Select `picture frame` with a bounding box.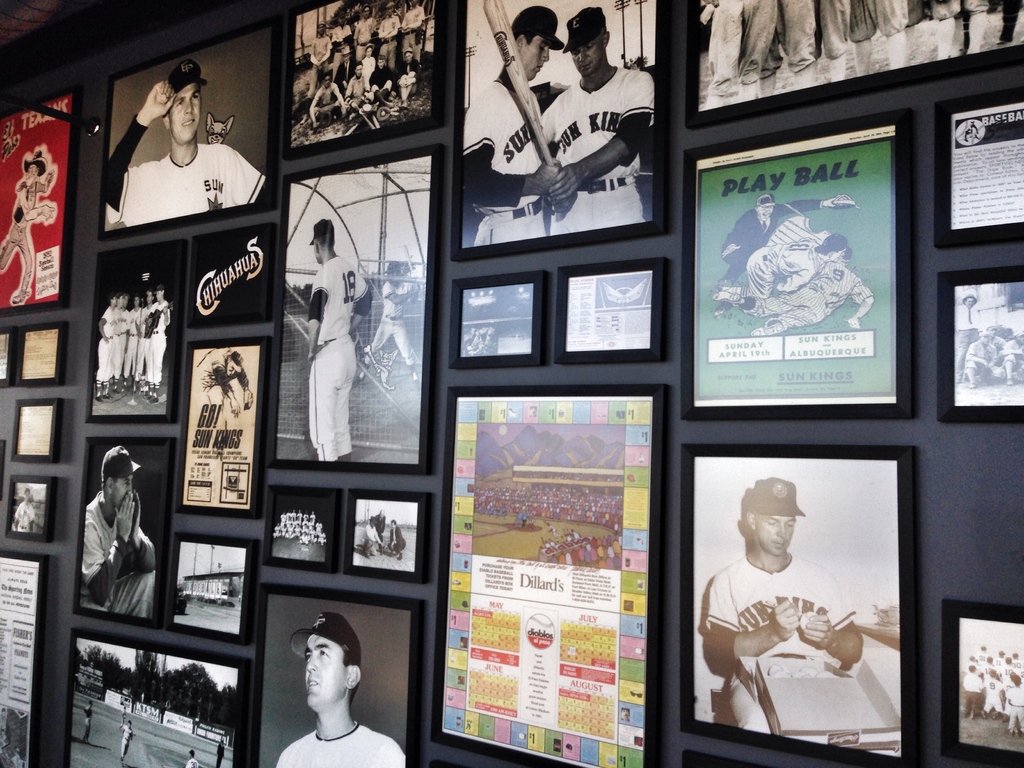
[left=16, top=395, right=67, bottom=465].
